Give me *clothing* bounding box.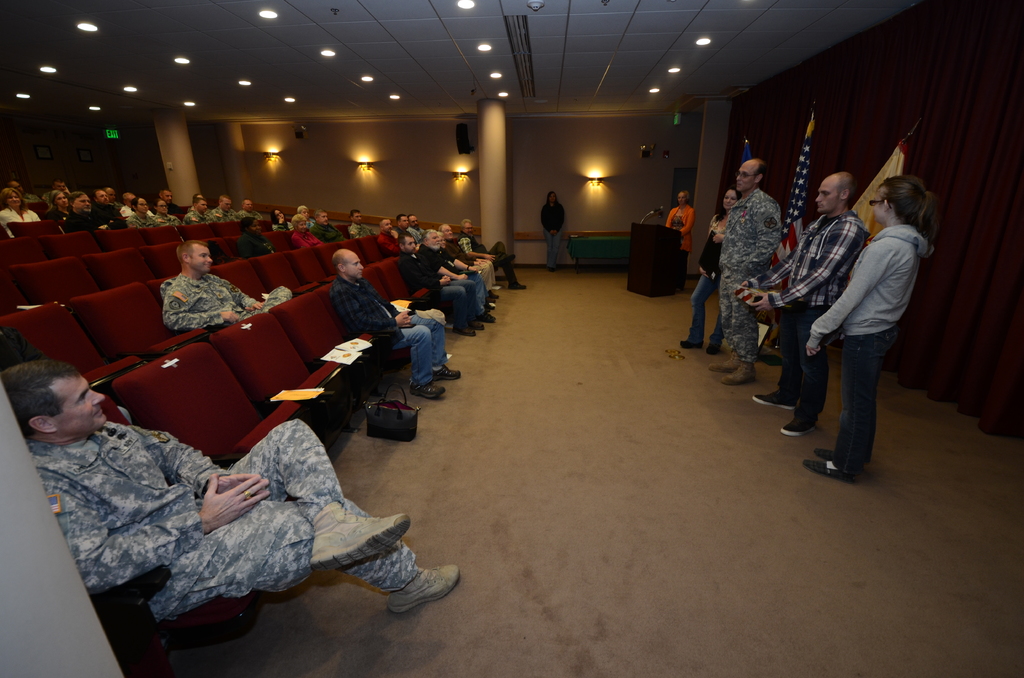
(left=408, top=227, right=420, bottom=239).
